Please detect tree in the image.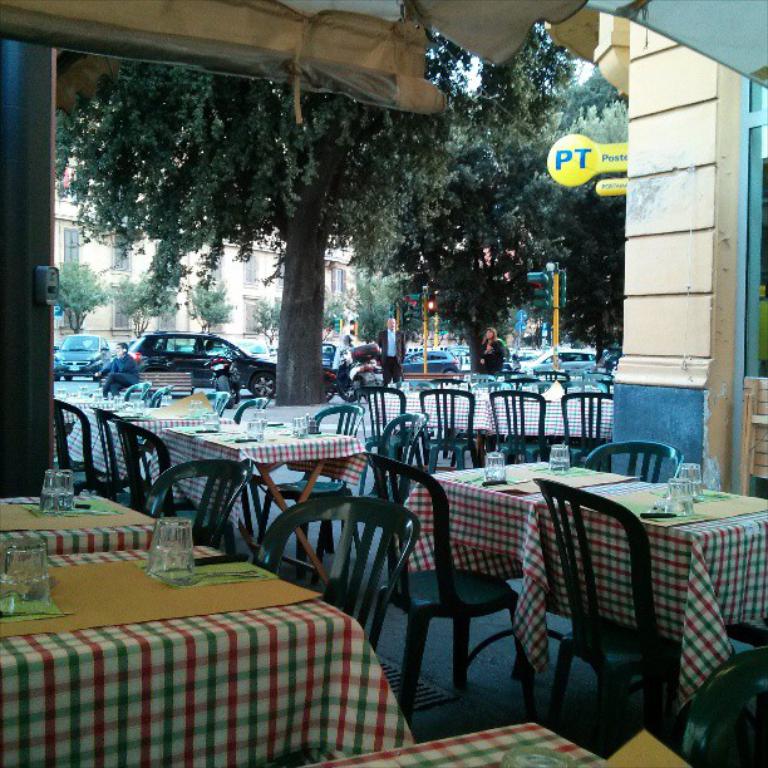
bbox(188, 274, 230, 339).
